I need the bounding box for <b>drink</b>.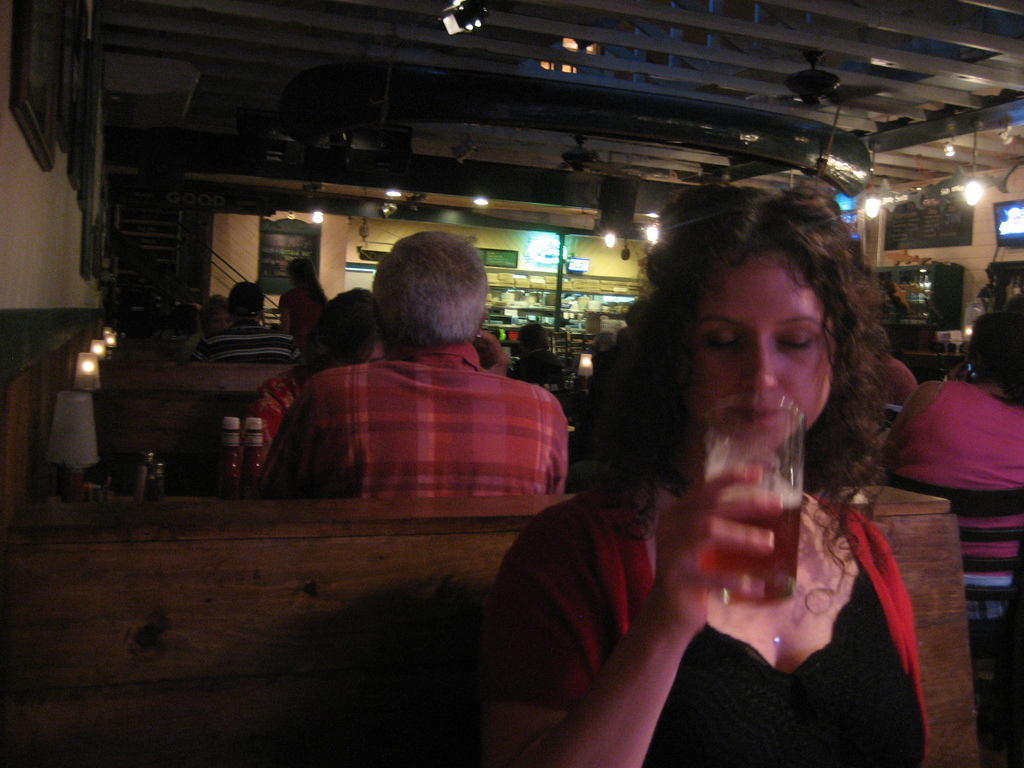
Here it is: rect(698, 481, 804, 605).
